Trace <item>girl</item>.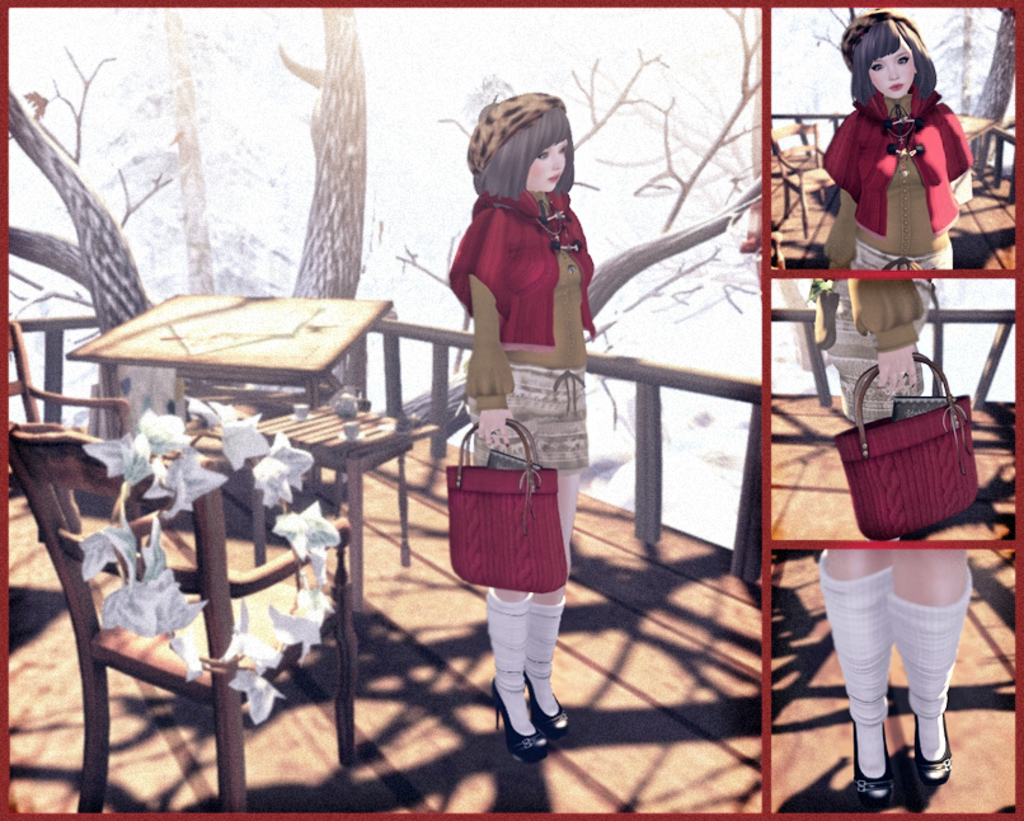
Traced to (x1=818, y1=13, x2=971, y2=267).
